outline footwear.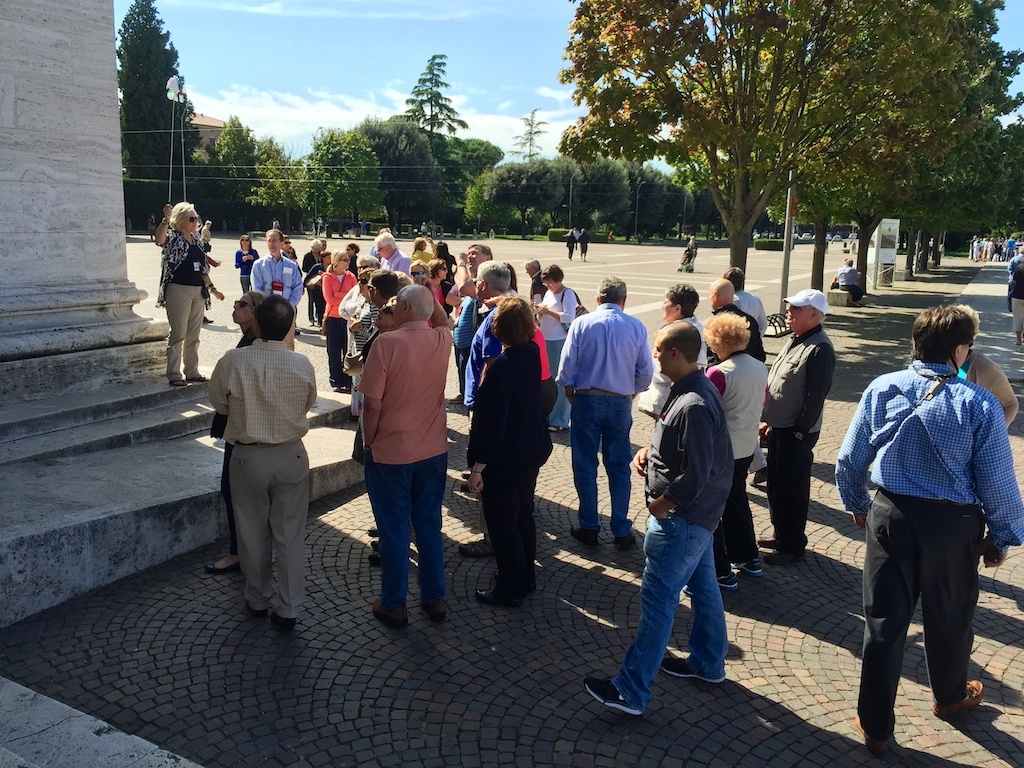
Outline: 168 374 188 392.
